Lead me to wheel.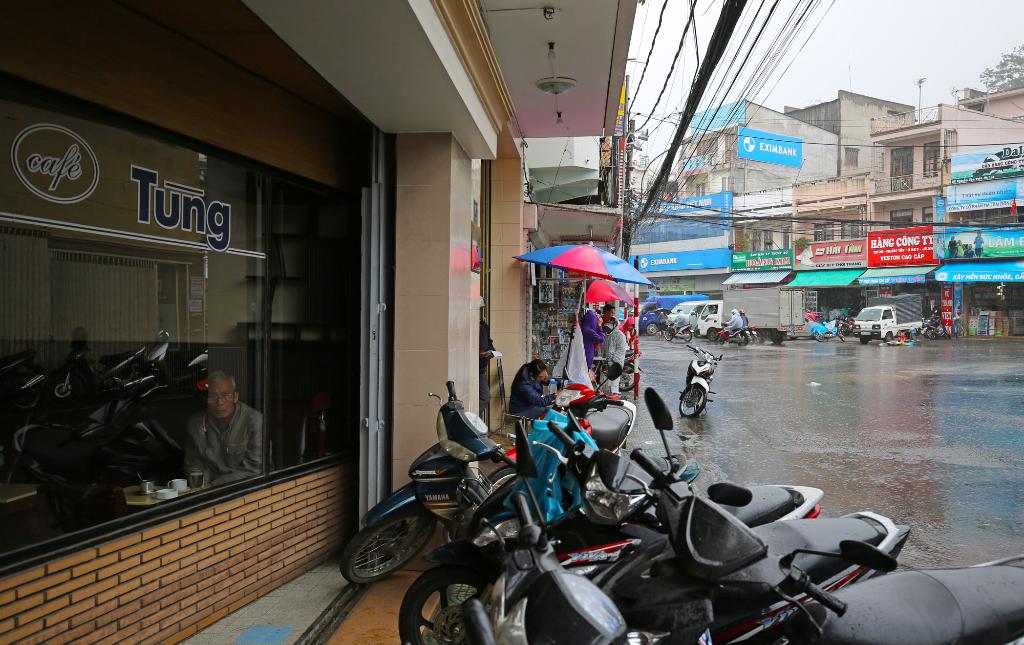
Lead to [708, 327, 720, 340].
